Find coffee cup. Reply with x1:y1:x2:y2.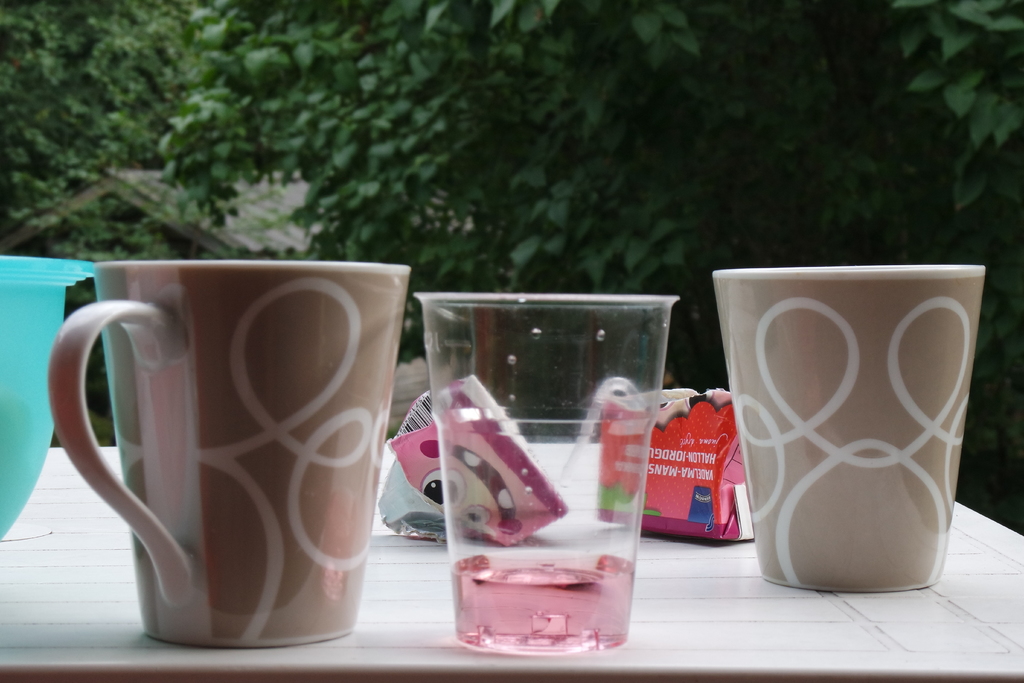
45:254:412:650.
